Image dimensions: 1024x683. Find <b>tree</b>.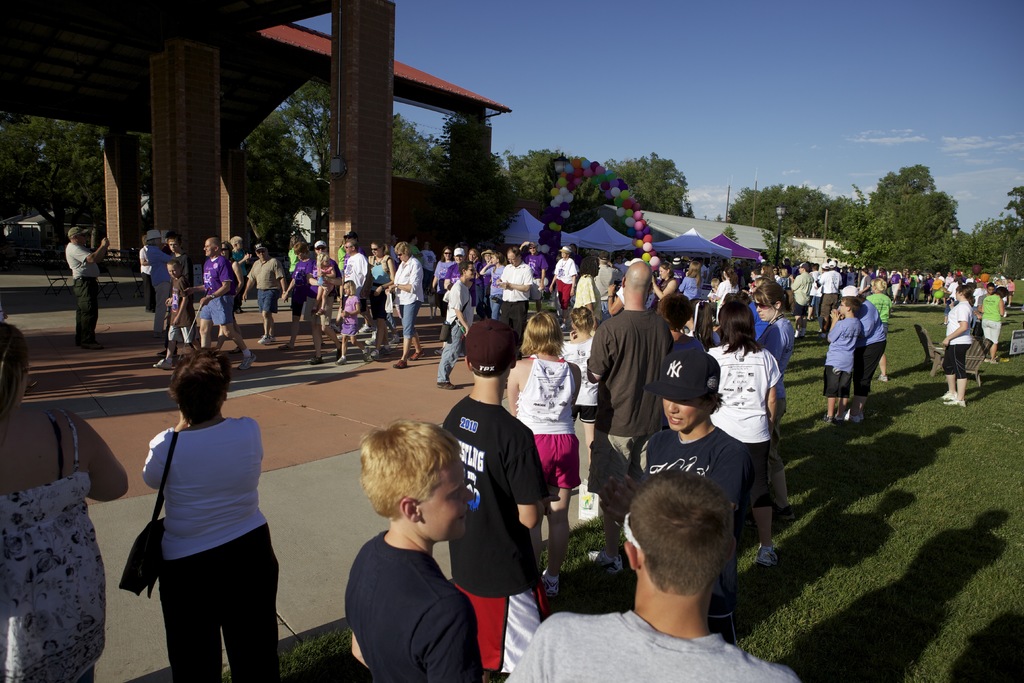
(x1=236, y1=78, x2=446, y2=288).
